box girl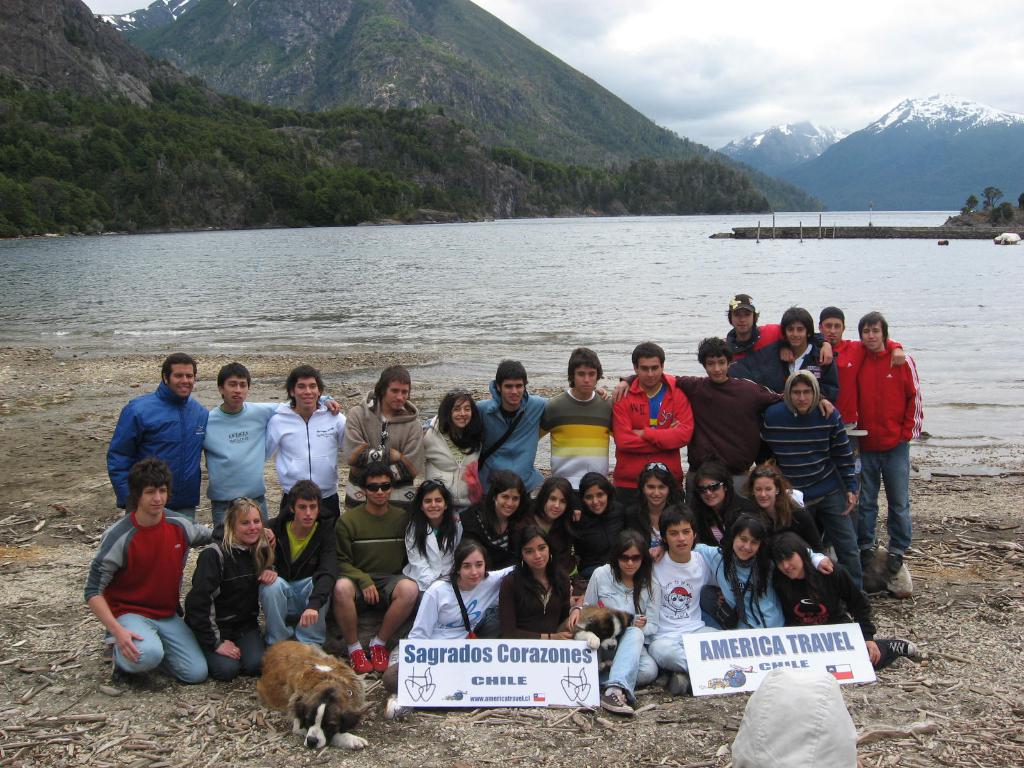
locate(422, 391, 488, 509)
